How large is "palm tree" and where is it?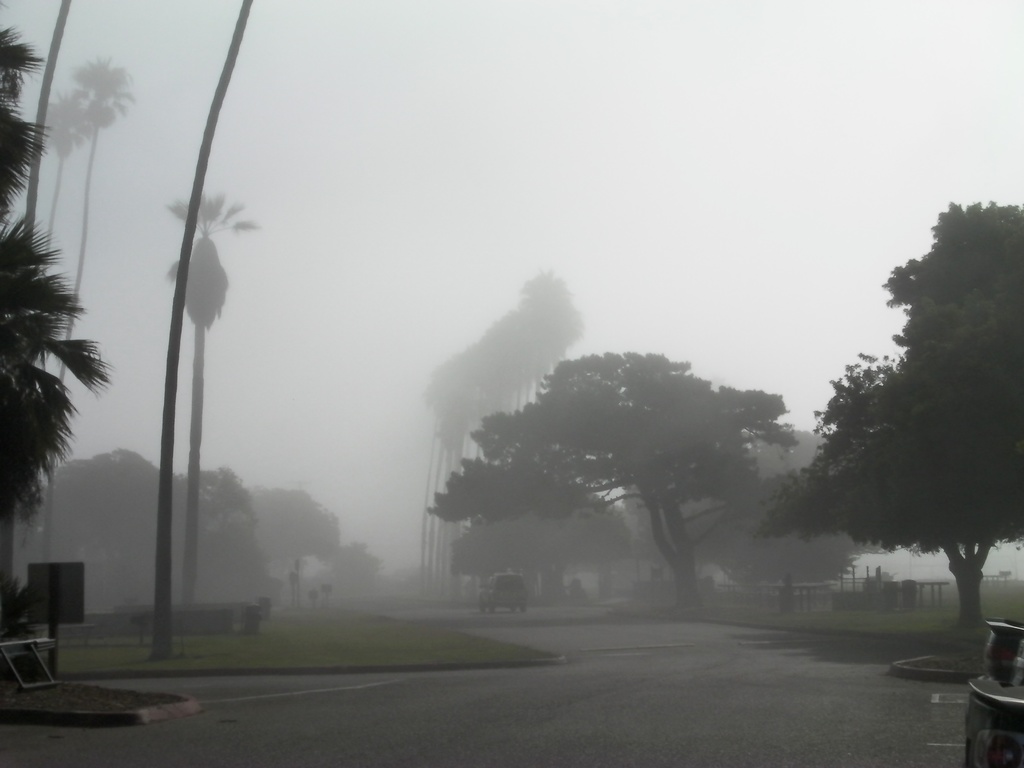
Bounding box: {"left": 70, "top": 52, "right": 138, "bottom": 613}.
